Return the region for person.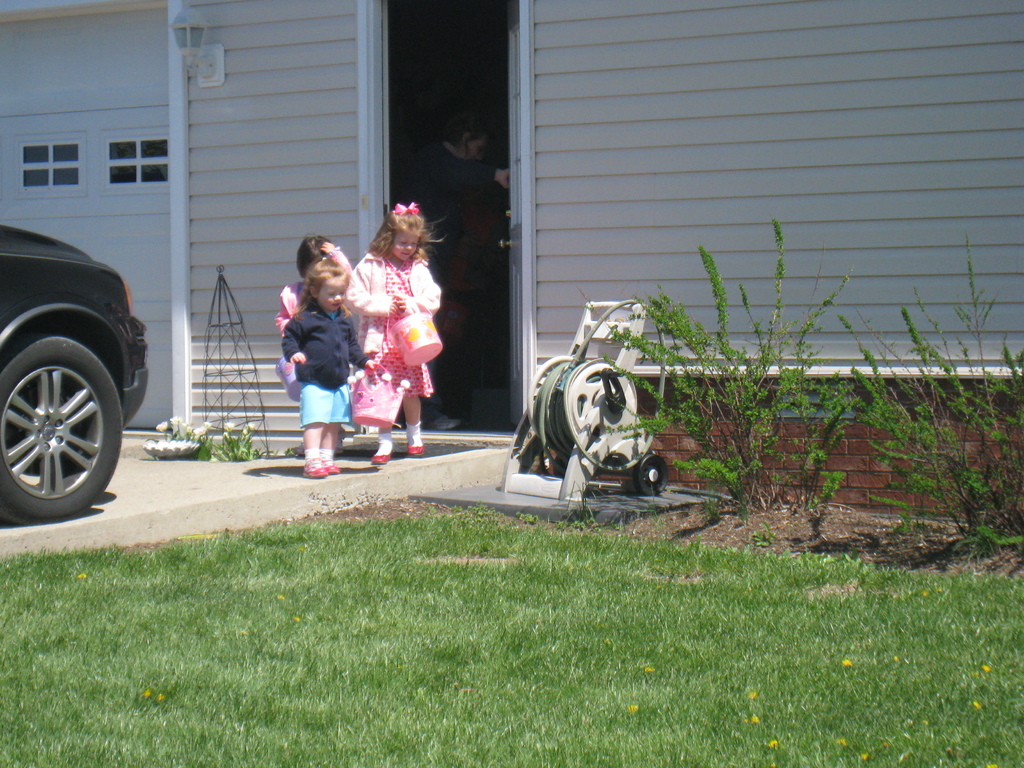
detection(357, 185, 448, 470).
